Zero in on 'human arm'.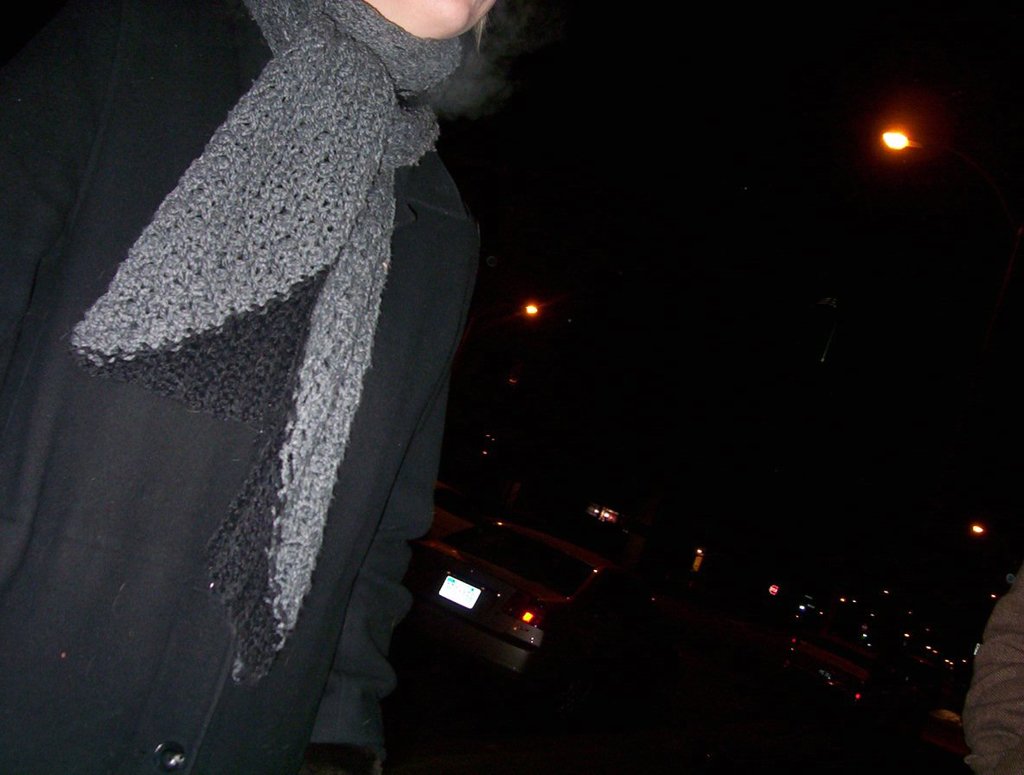
Zeroed in: x1=298 y1=373 x2=449 y2=774.
